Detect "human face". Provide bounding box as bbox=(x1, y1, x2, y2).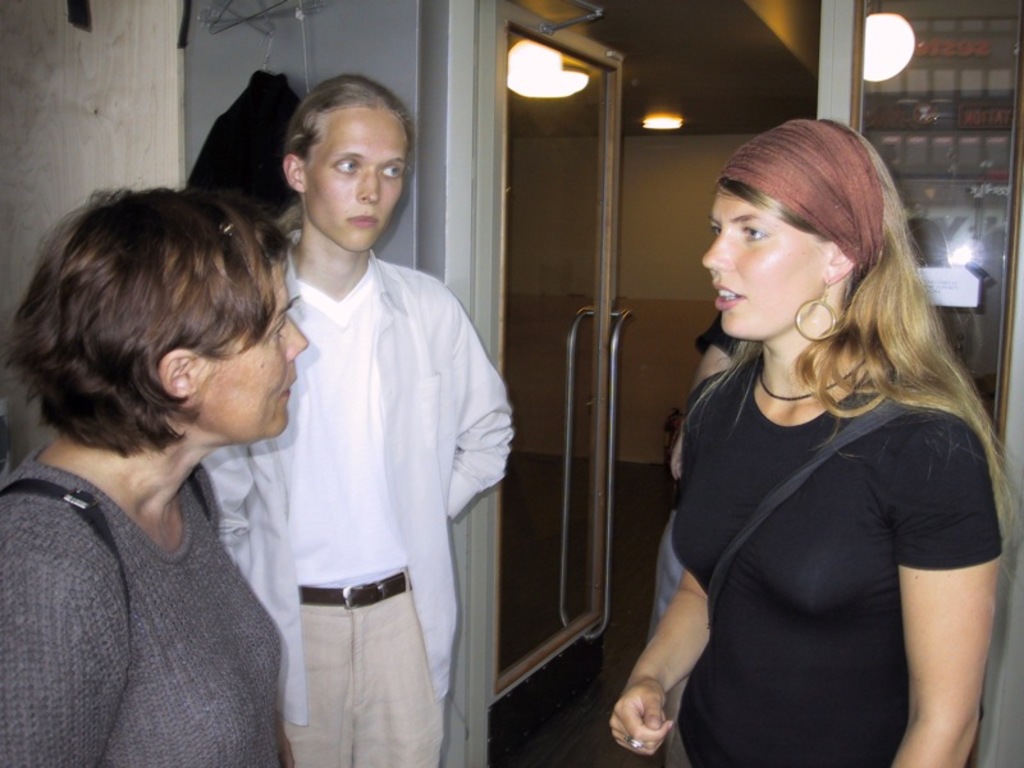
bbox=(191, 260, 308, 448).
